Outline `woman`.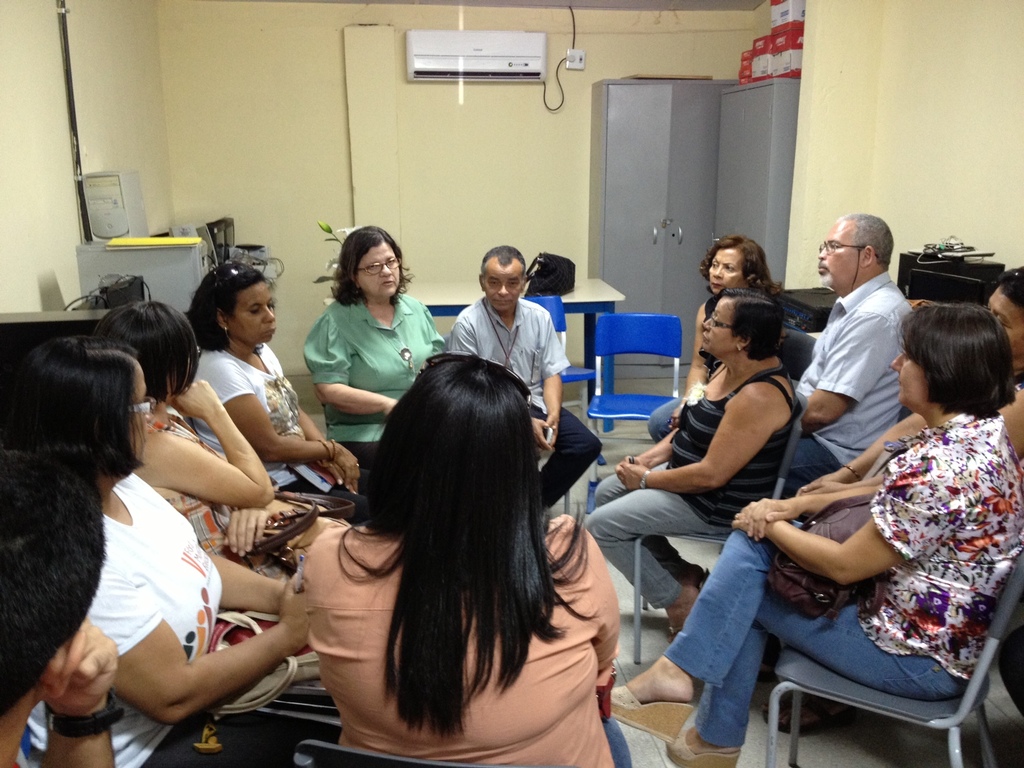
Outline: Rect(91, 300, 324, 580).
